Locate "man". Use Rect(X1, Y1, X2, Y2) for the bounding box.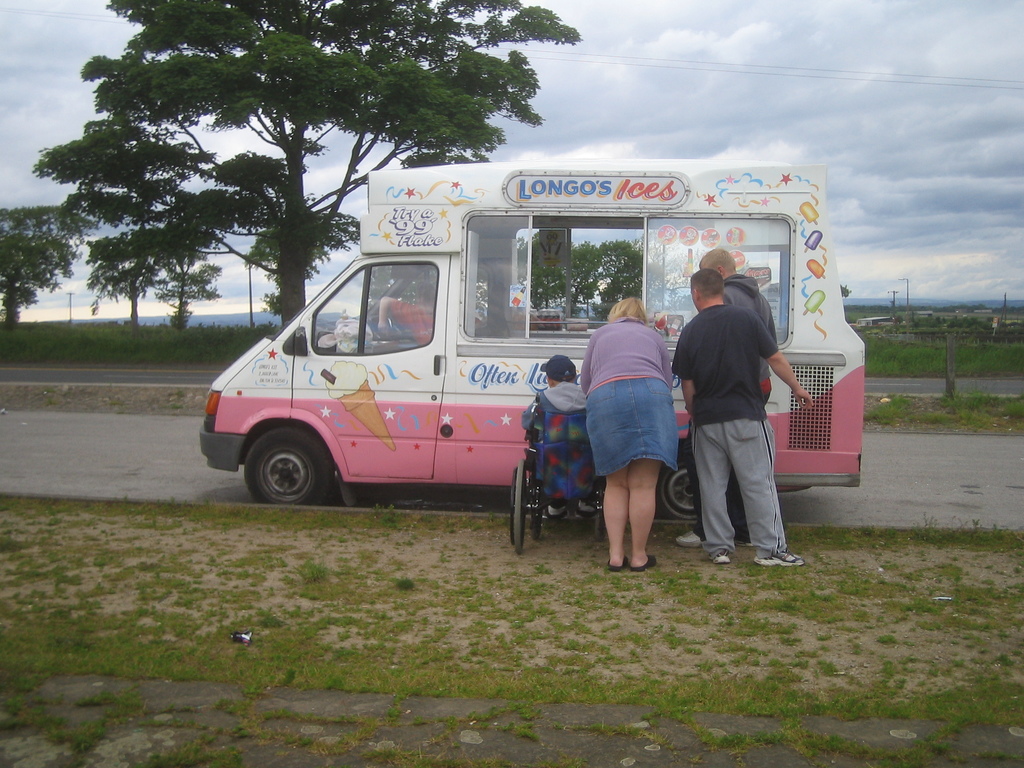
Rect(376, 280, 436, 346).
